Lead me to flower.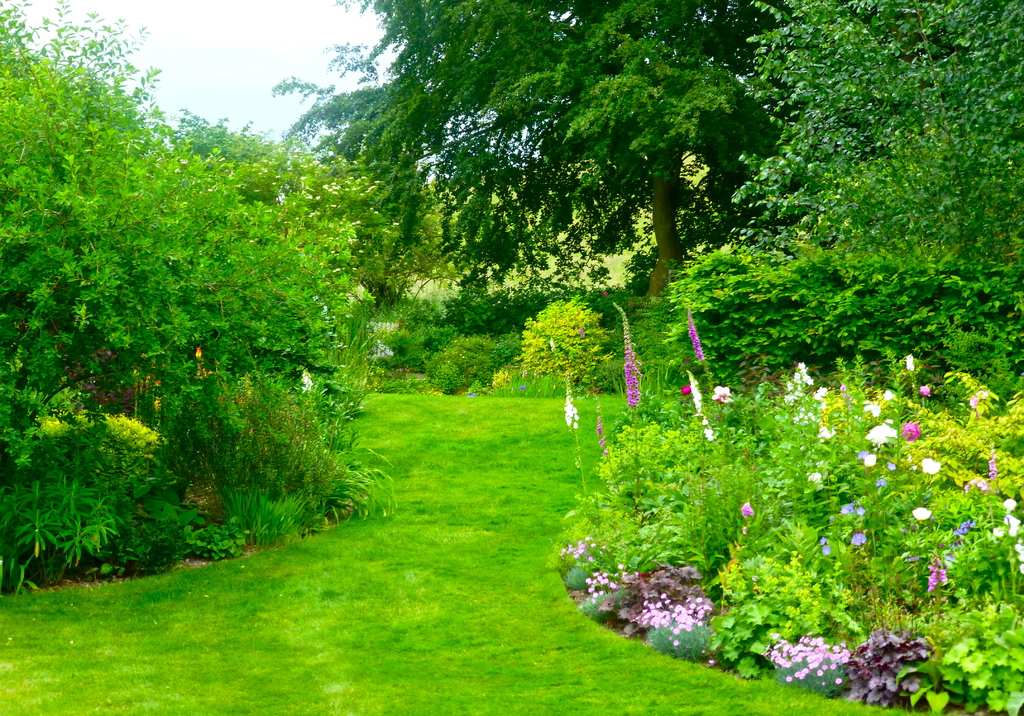
Lead to bbox(709, 383, 733, 406).
